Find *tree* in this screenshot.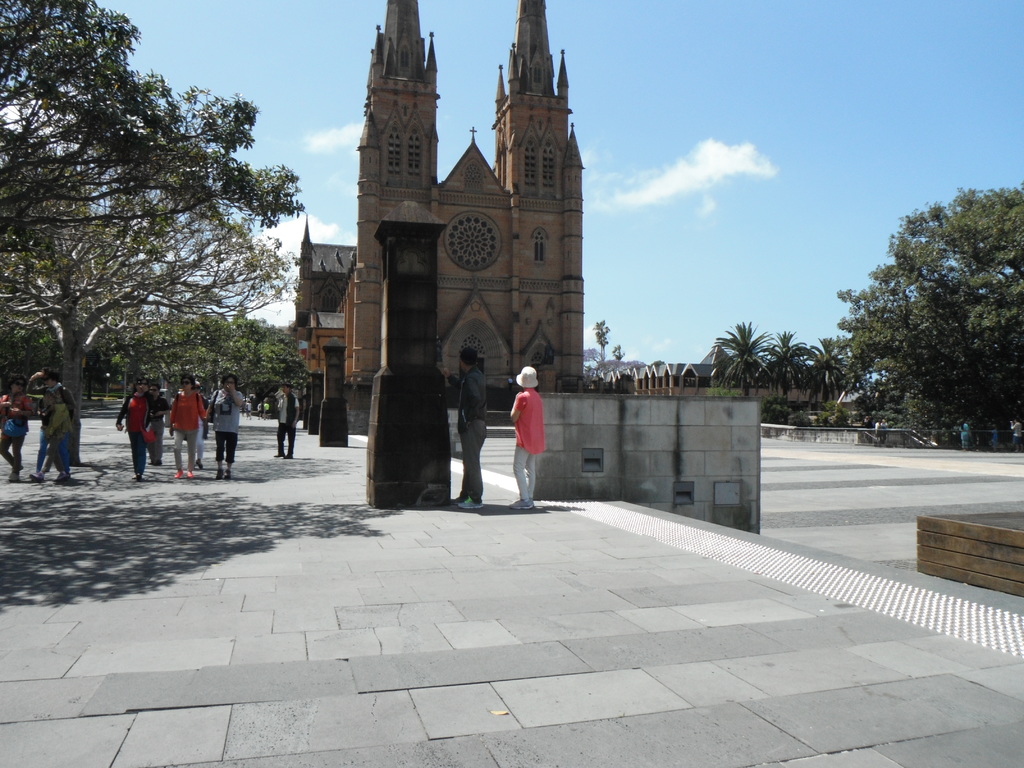
The bounding box for *tree* is pyautogui.locateOnScreen(179, 306, 234, 388).
